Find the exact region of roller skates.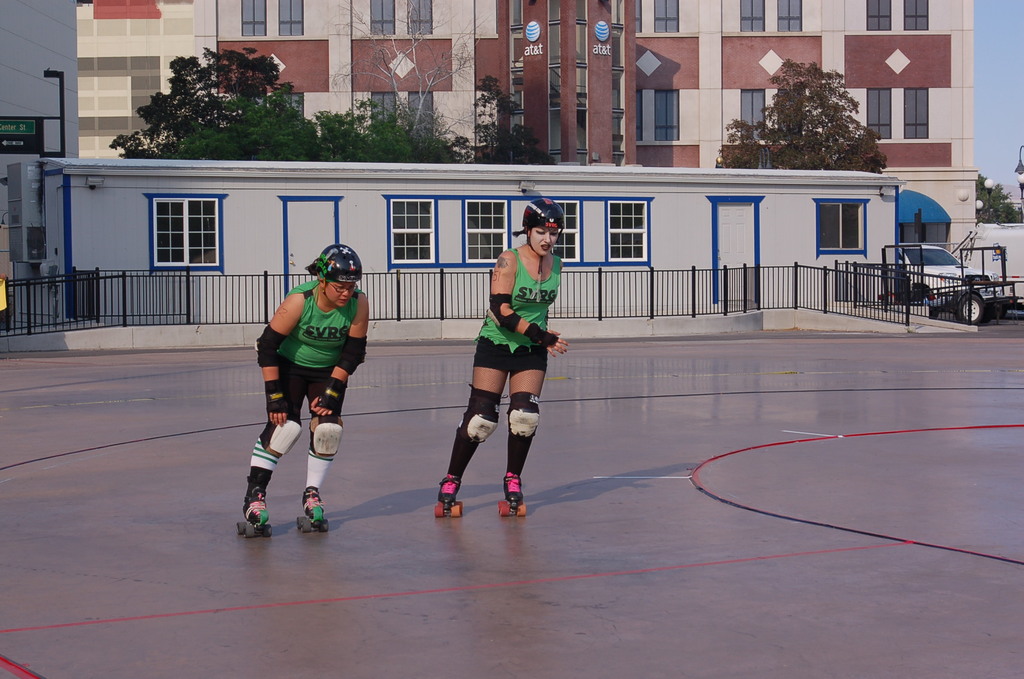
Exact region: pyautogui.locateOnScreen(235, 485, 273, 539).
